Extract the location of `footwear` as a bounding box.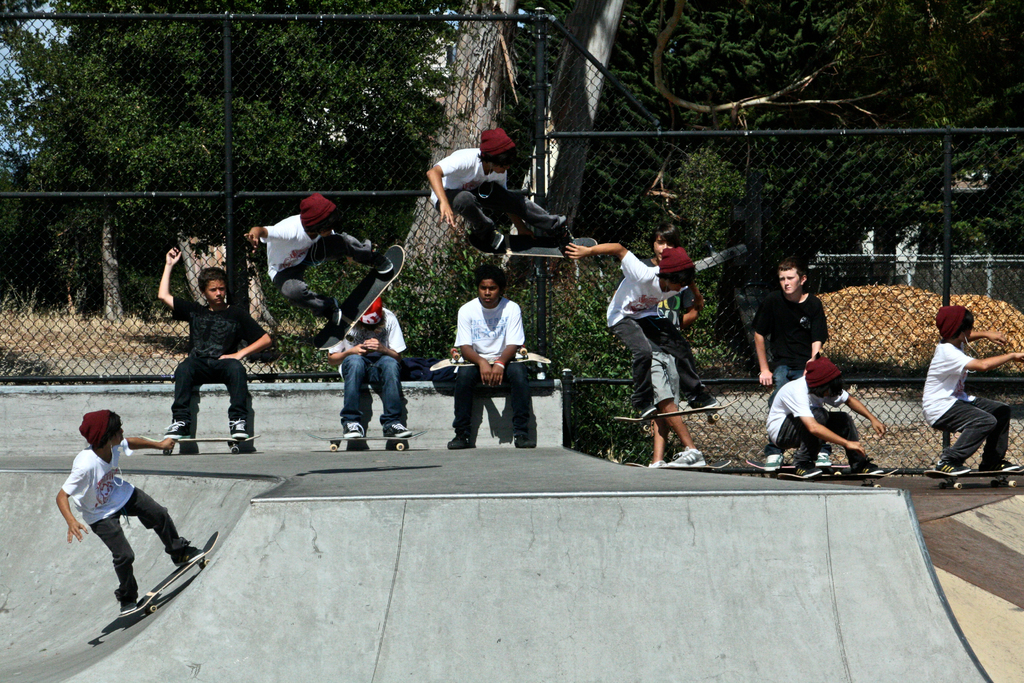
box=[227, 418, 246, 439].
